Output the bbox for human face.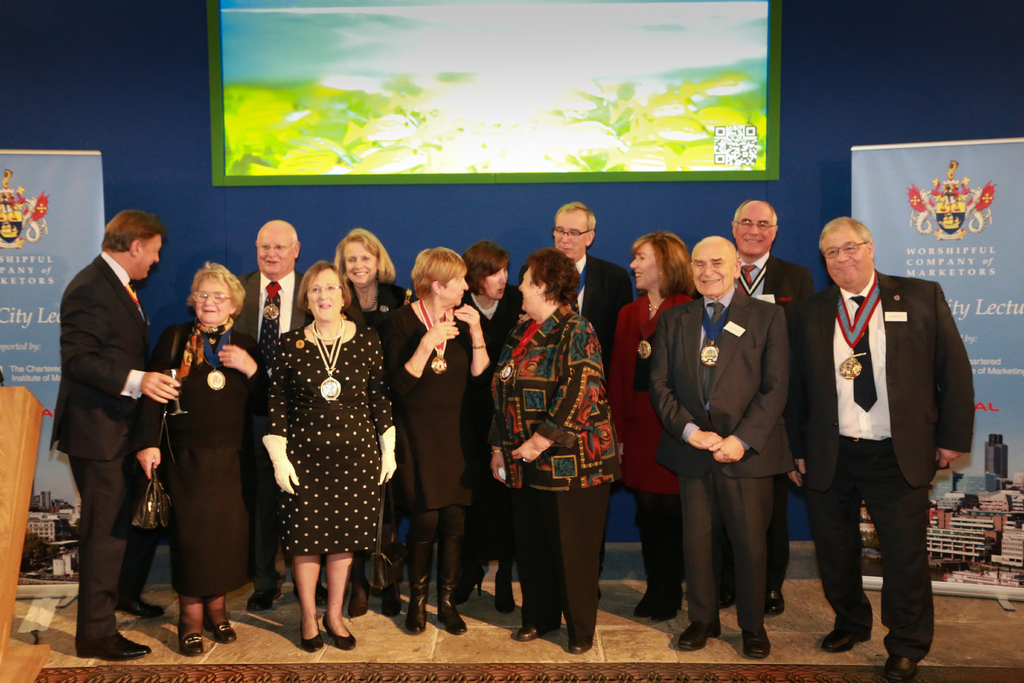
detection(551, 213, 588, 253).
